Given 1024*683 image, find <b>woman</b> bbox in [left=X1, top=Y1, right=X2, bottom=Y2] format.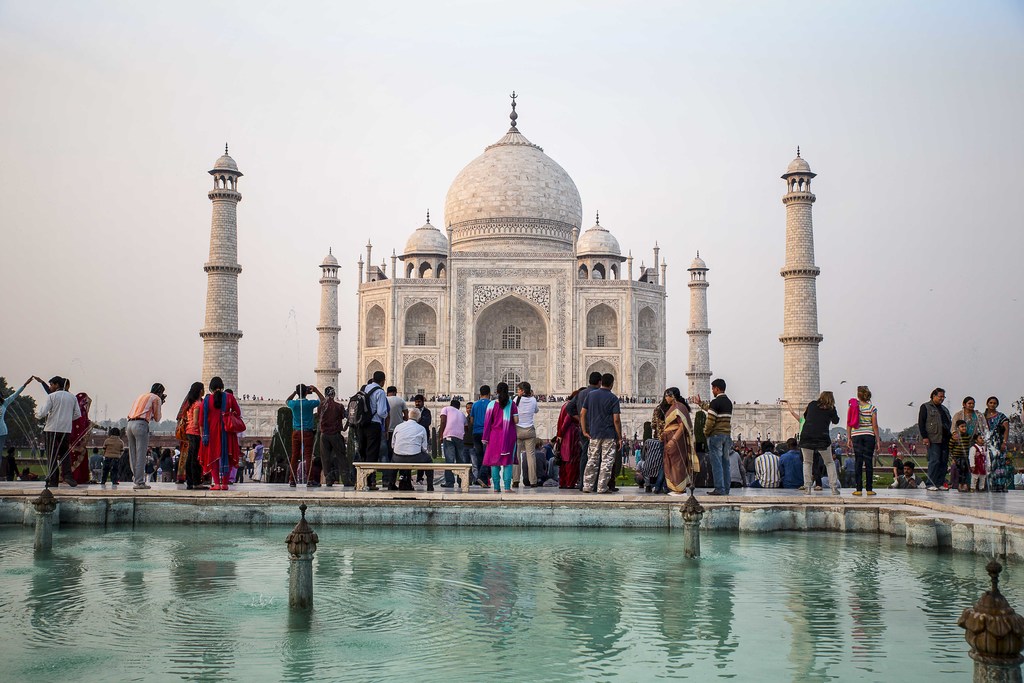
[left=63, top=395, right=97, bottom=484].
